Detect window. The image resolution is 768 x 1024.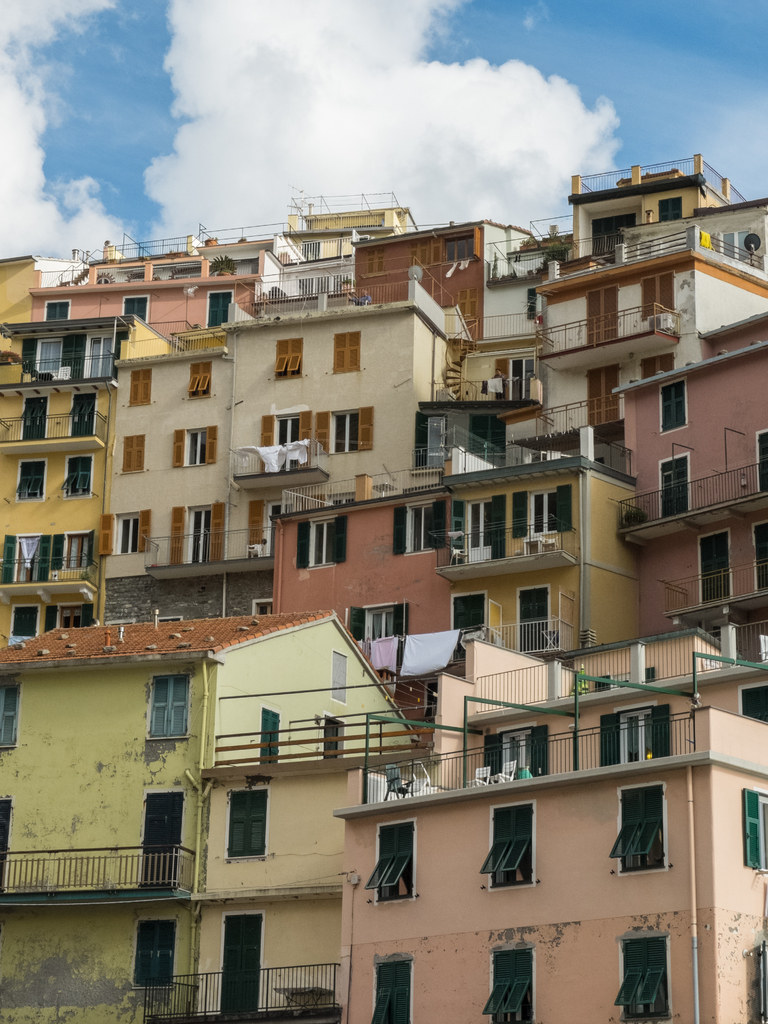
detection(662, 379, 687, 431).
